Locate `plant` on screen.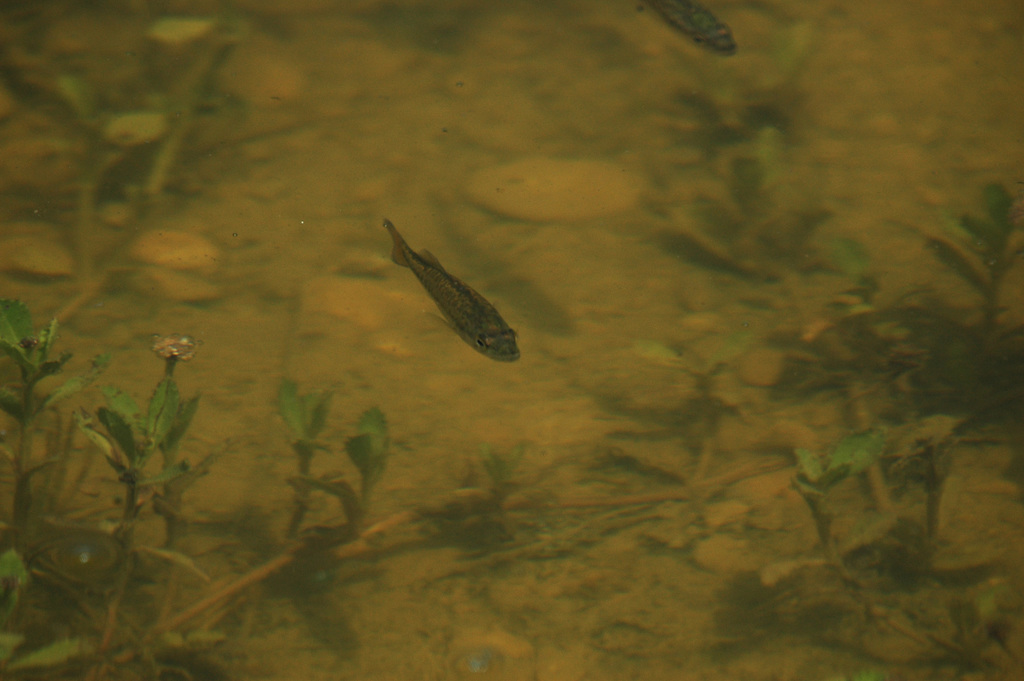
On screen at {"left": 0, "top": 295, "right": 110, "bottom": 669}.
